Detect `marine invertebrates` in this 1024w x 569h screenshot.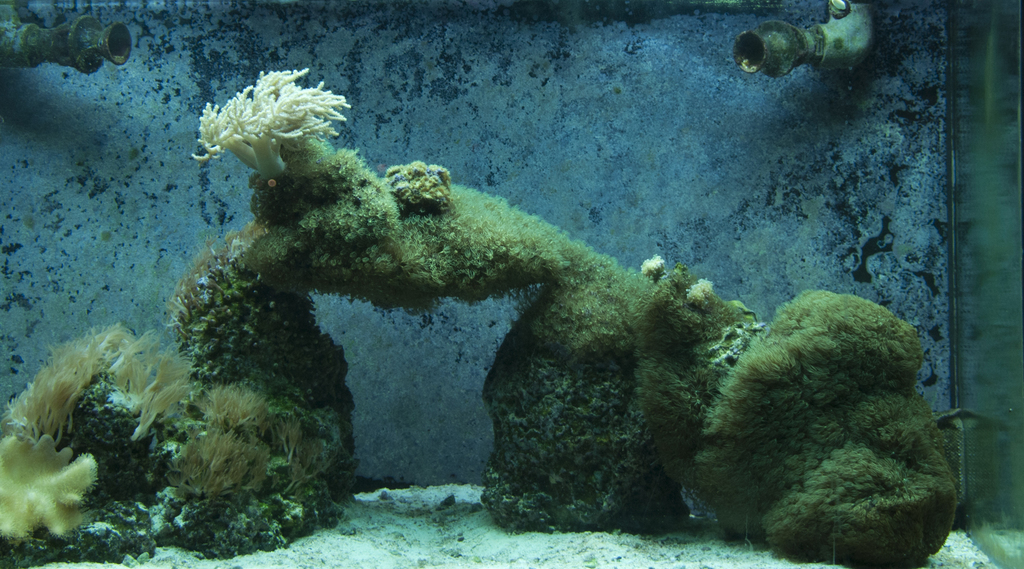
Detection: pyautogui.locateOnScreen(186, 72, 348, 203).
